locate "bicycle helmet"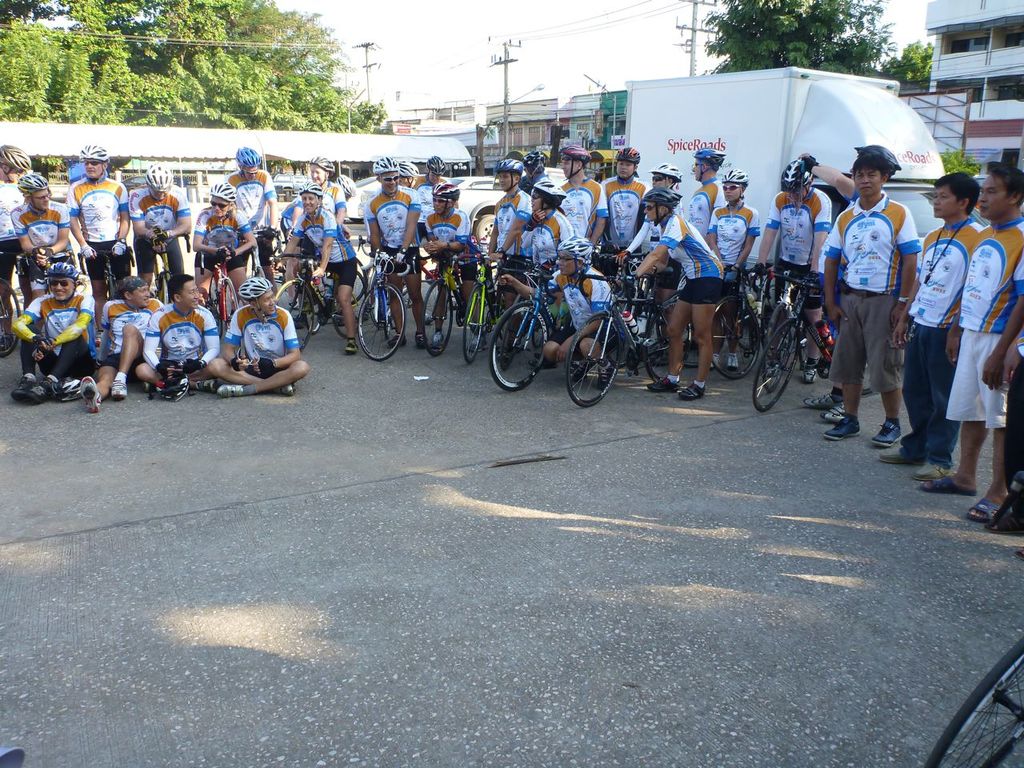
locate(494, 152, 522, 178)
